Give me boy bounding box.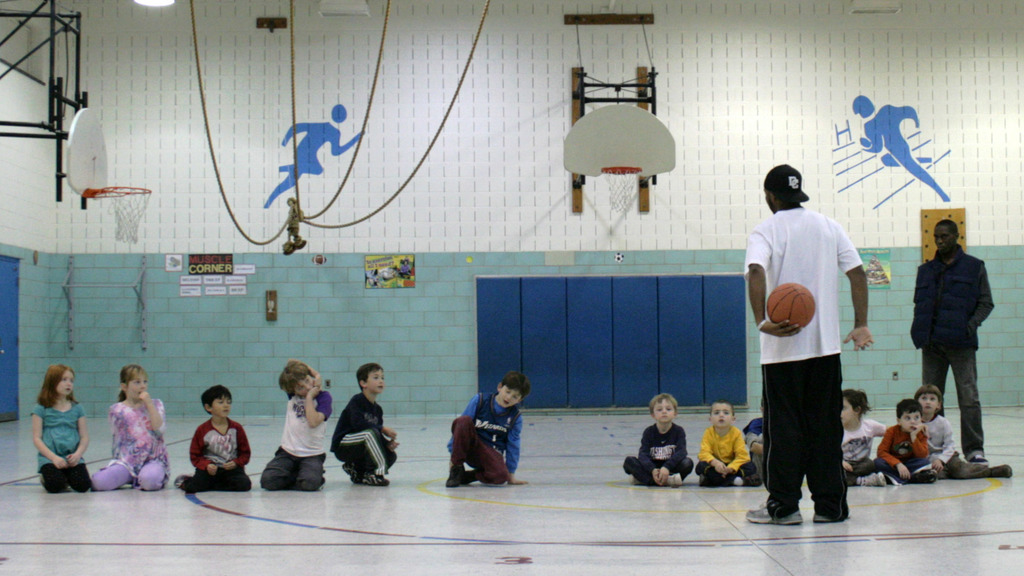
[x1=170, y1=387, x2=248, y2=490].
